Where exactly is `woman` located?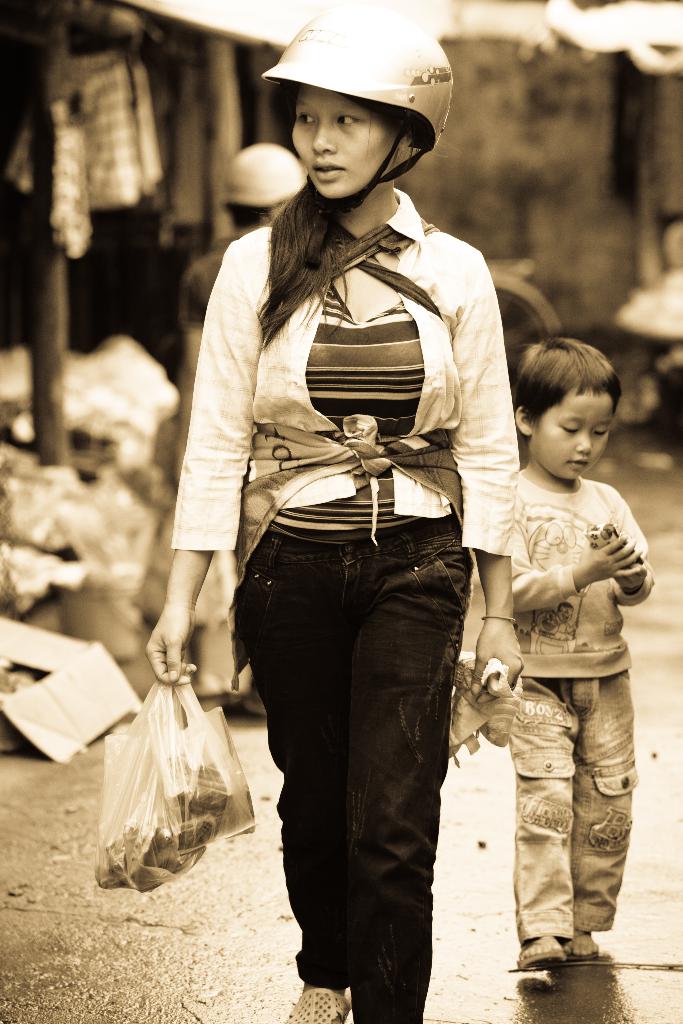
Its bounding box is bbox(145, 8, 523, 1023).
